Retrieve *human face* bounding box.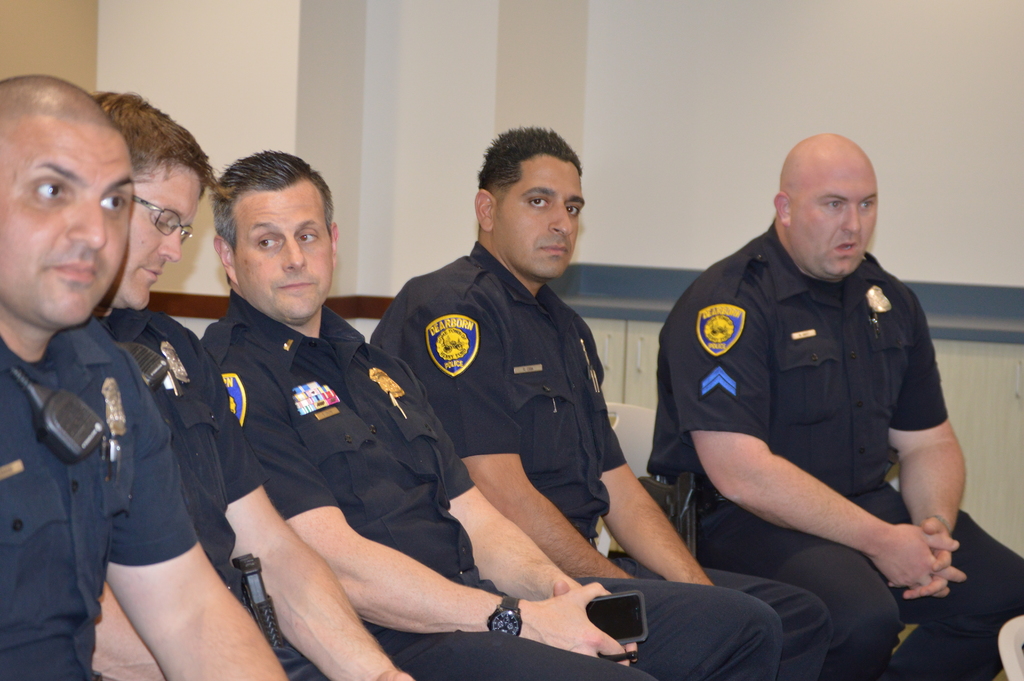
Bounding box: crop(237, 176, 333, 327).
